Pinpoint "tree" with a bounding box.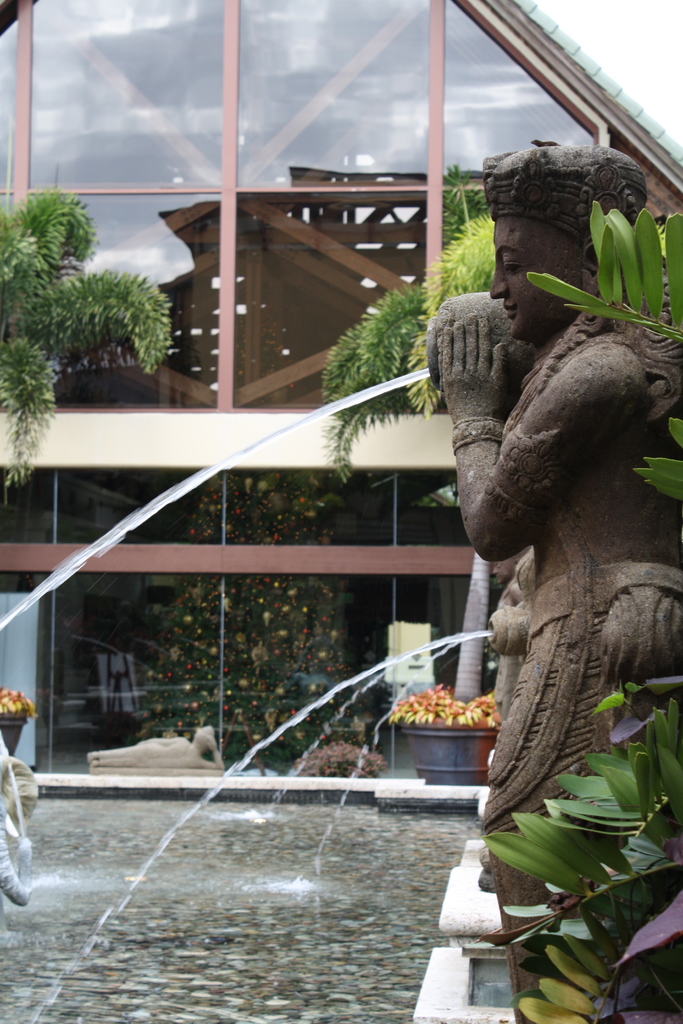
region(0, 191, 174, 481).
